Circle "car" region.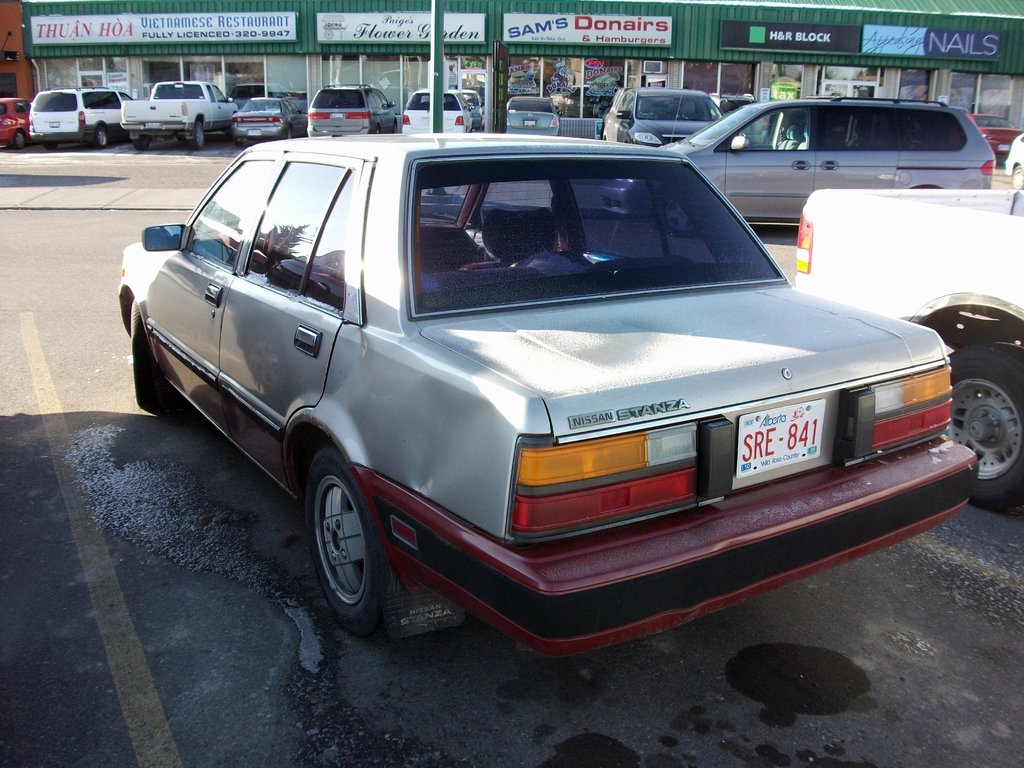
Region: 0 100 34 151.
